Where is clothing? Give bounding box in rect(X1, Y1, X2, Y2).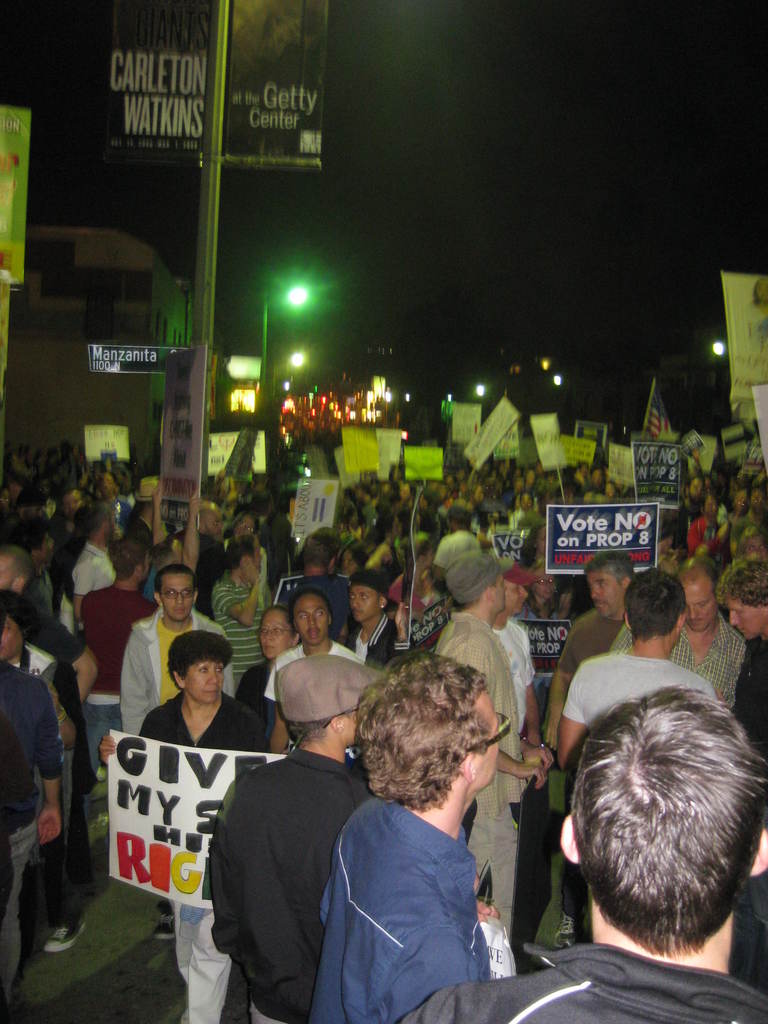
rect(214, 739, 368, 1021).
